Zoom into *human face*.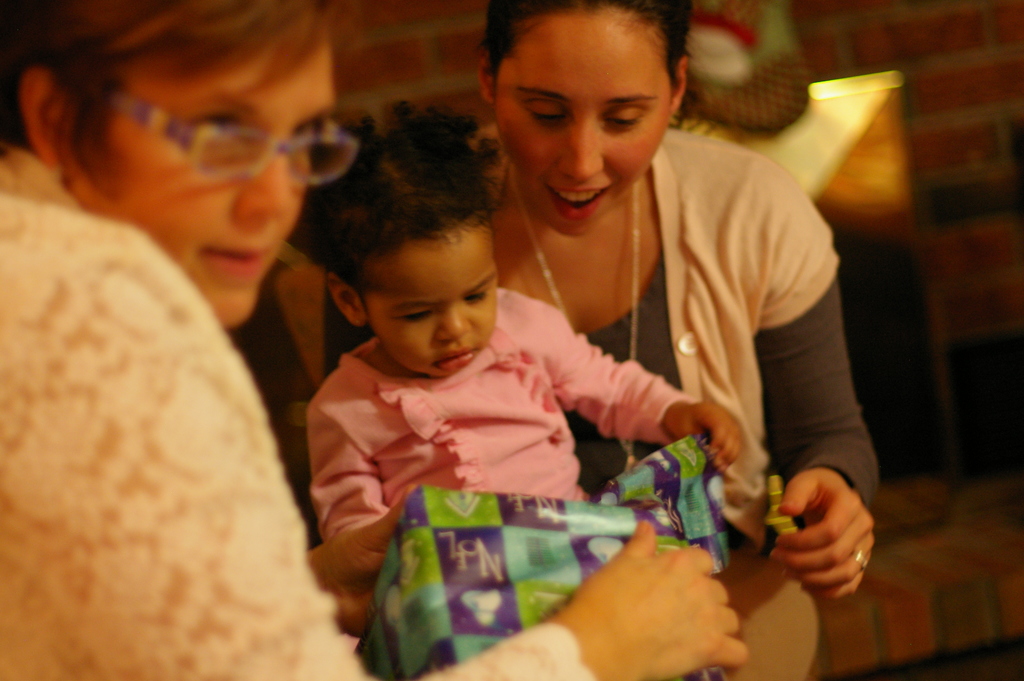
Zoom target: region(360, 240, 501, 379).
